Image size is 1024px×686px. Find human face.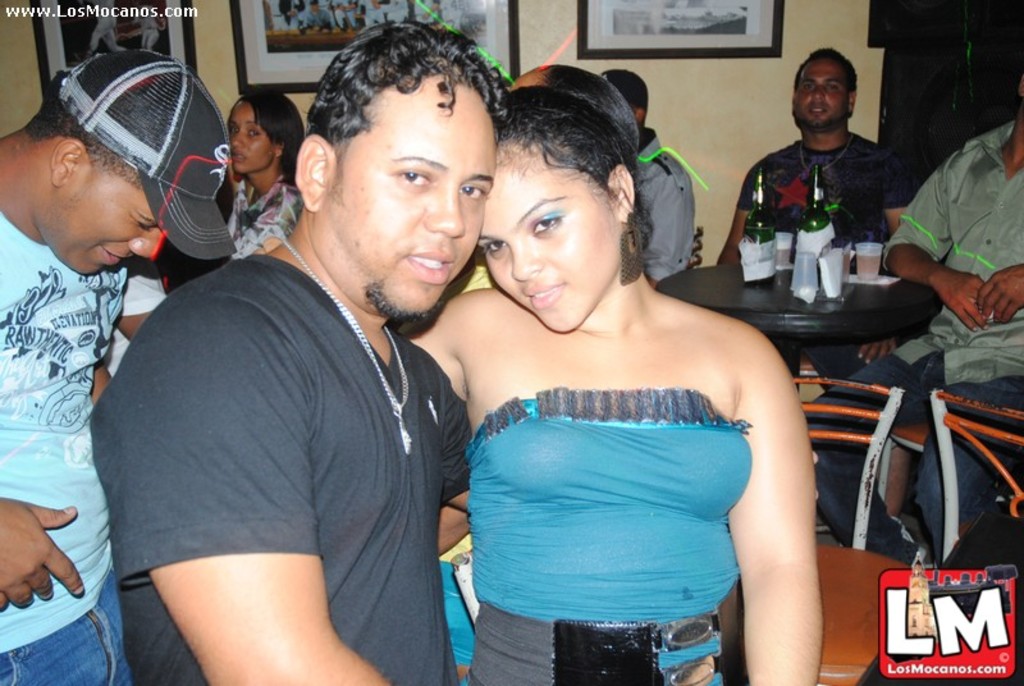
(left=480, top=136, right=620, bottom=344).
